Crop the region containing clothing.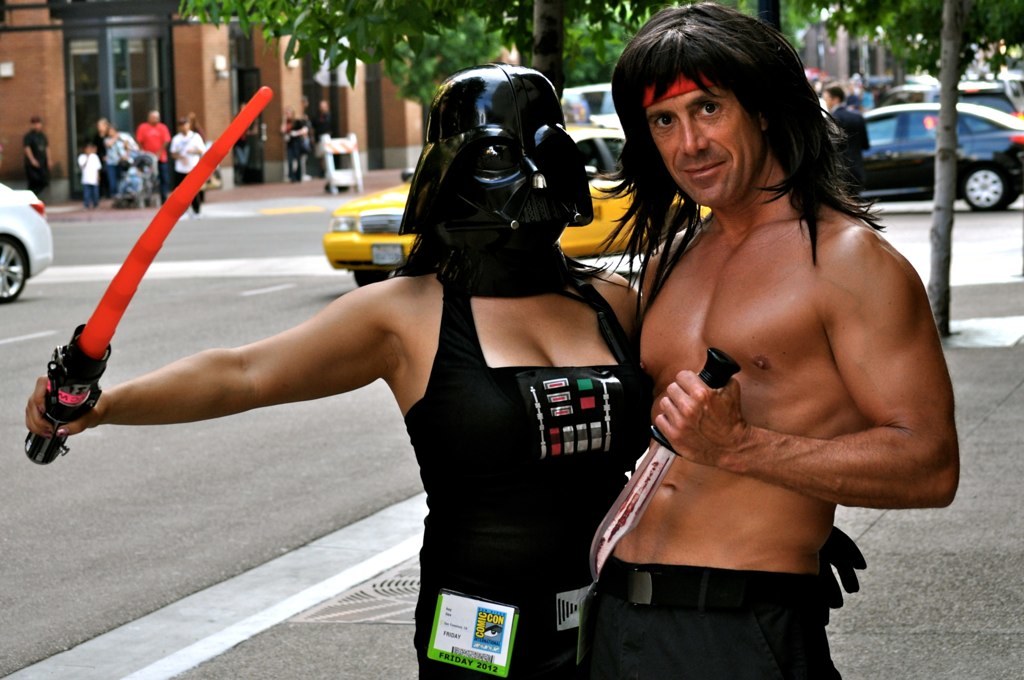
Crop region: Rect(81, 158, 102, 210).
